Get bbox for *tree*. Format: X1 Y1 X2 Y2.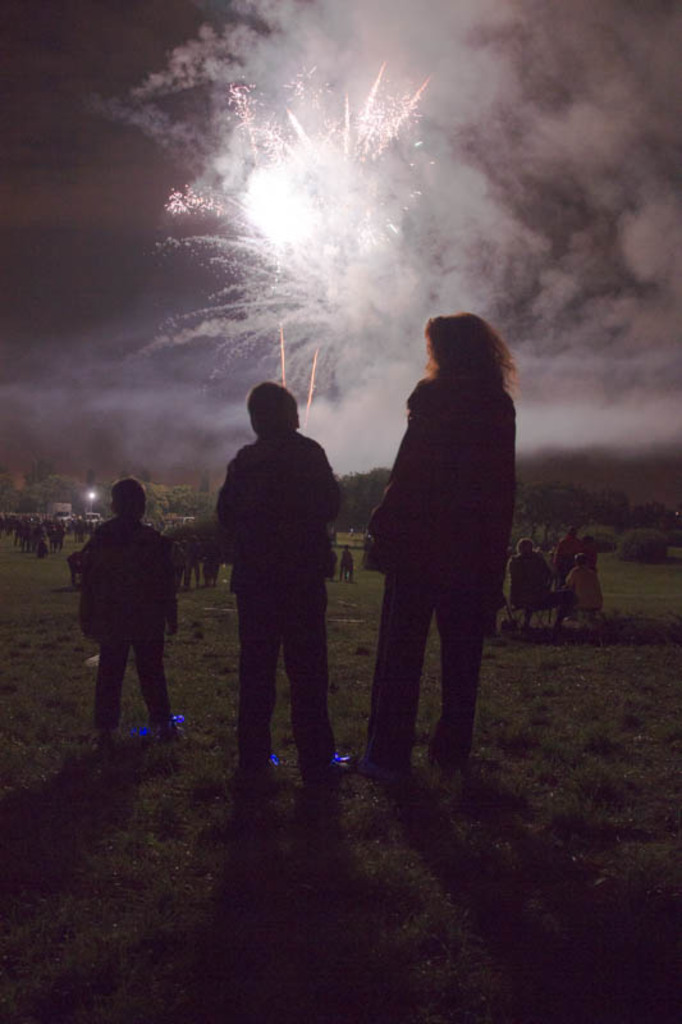
145 479 173 512.
